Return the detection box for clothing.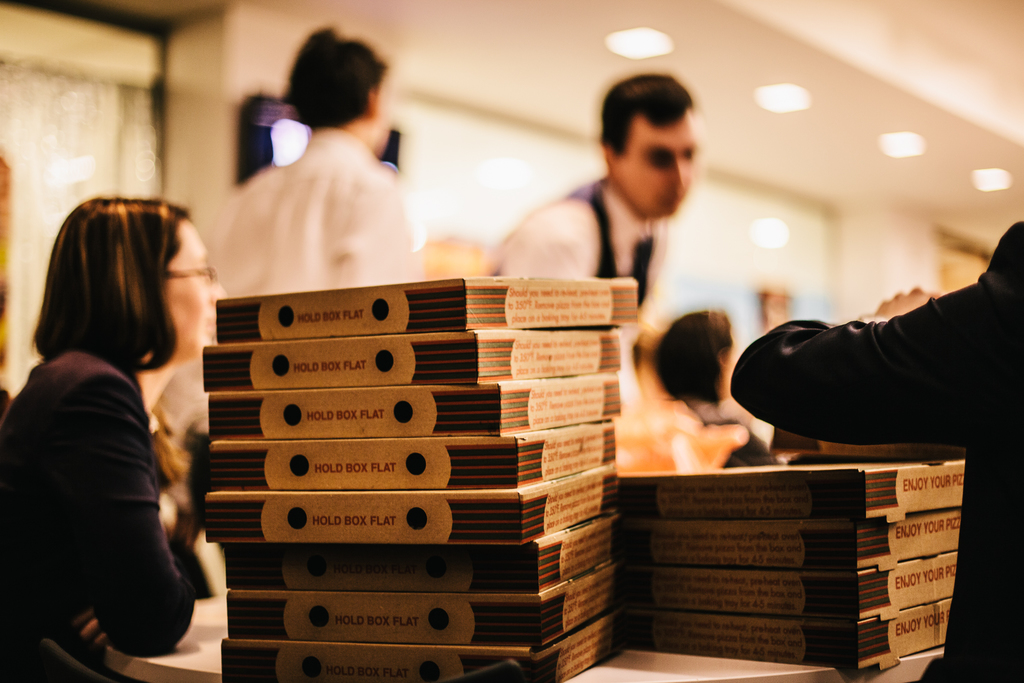
x1=0, y1=345, x2=218, y2=682.
